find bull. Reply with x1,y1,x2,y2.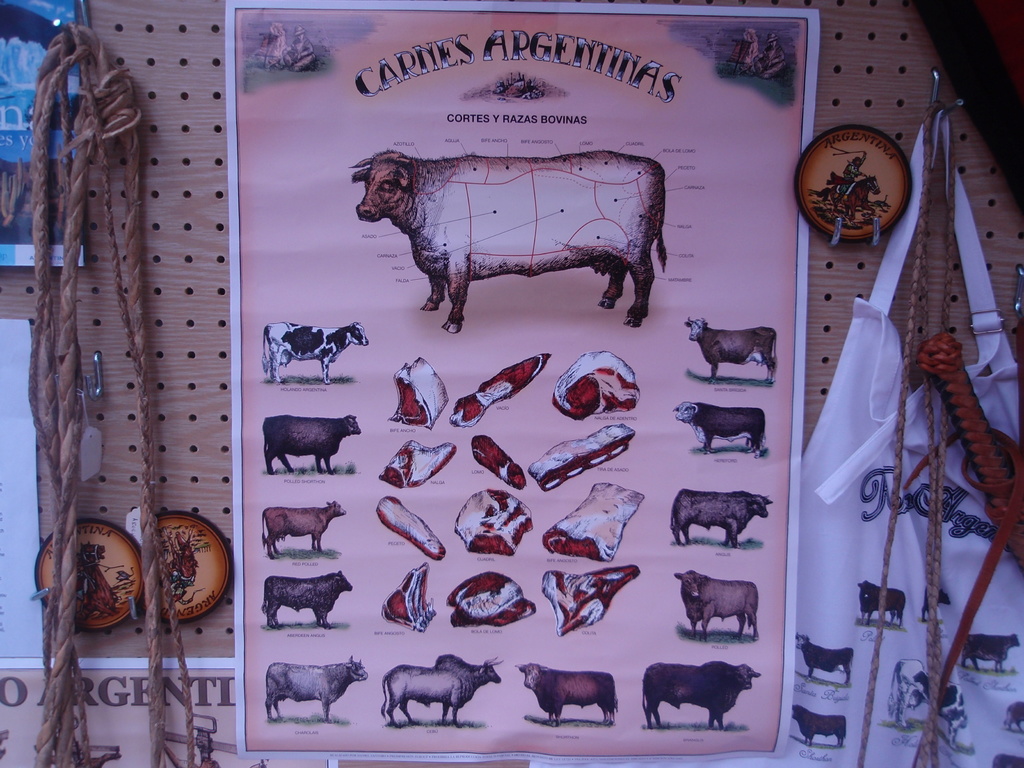
671,566,758,638.
